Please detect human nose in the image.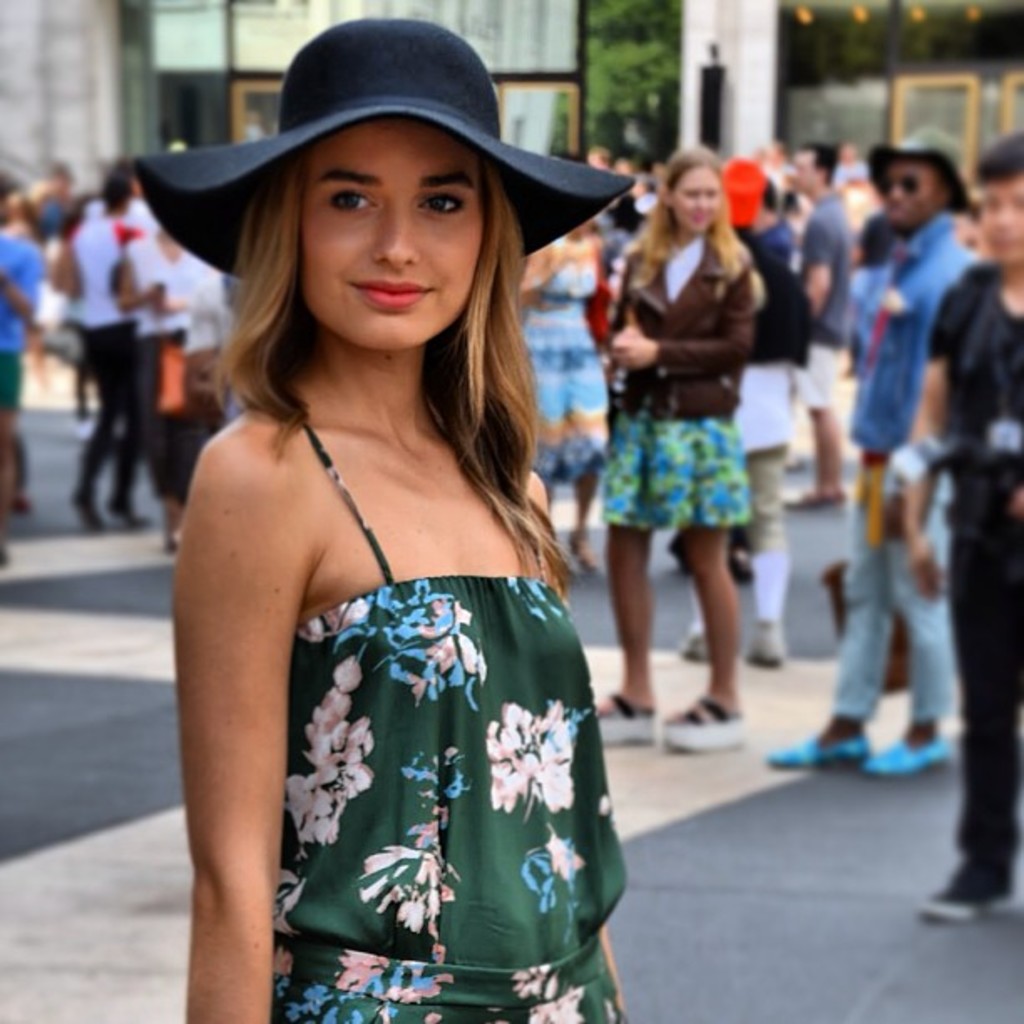
locate(997, 207, 1009, 228).
